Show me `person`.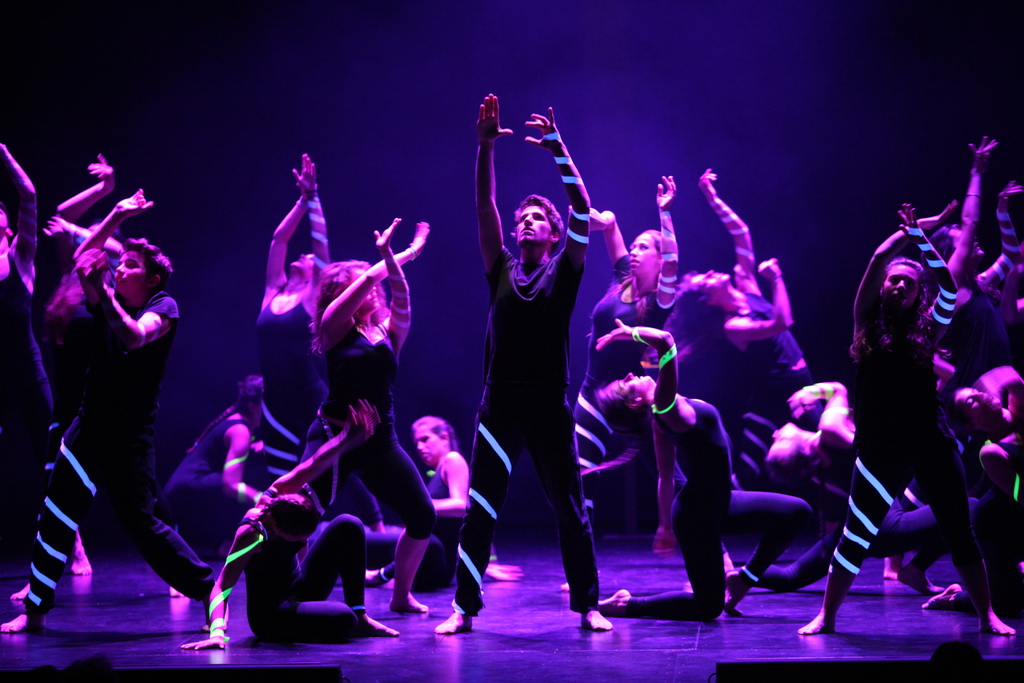
`person` is here: select_region(365, 409, 474, 584).
